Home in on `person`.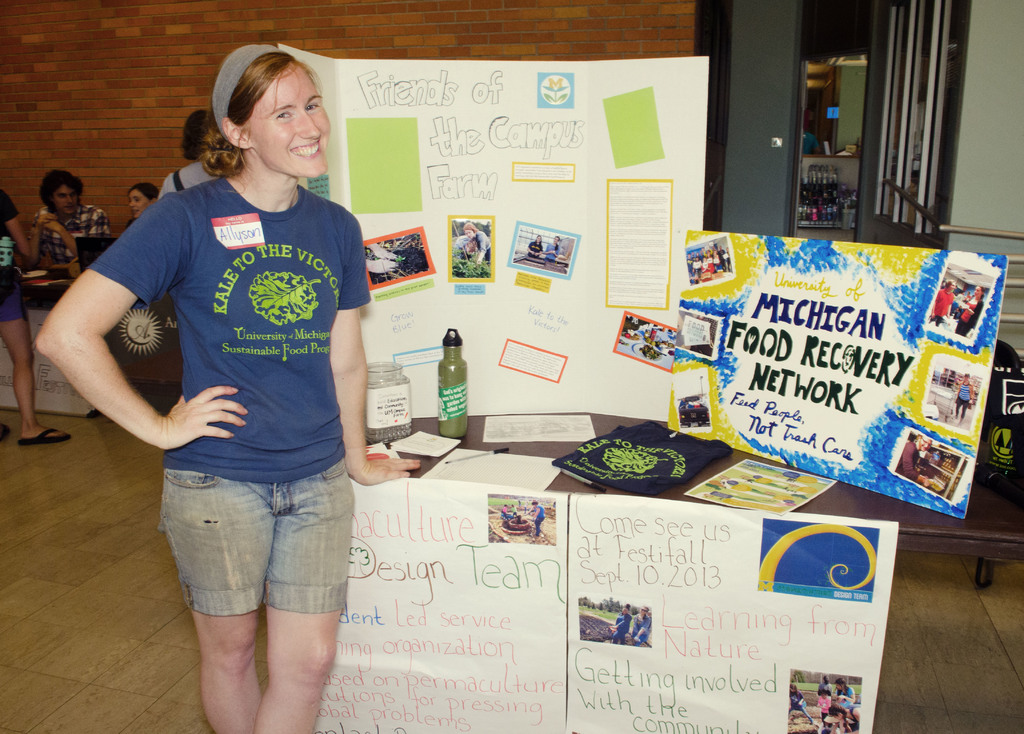
Homed in at locate(61, 55, 401, 733).
